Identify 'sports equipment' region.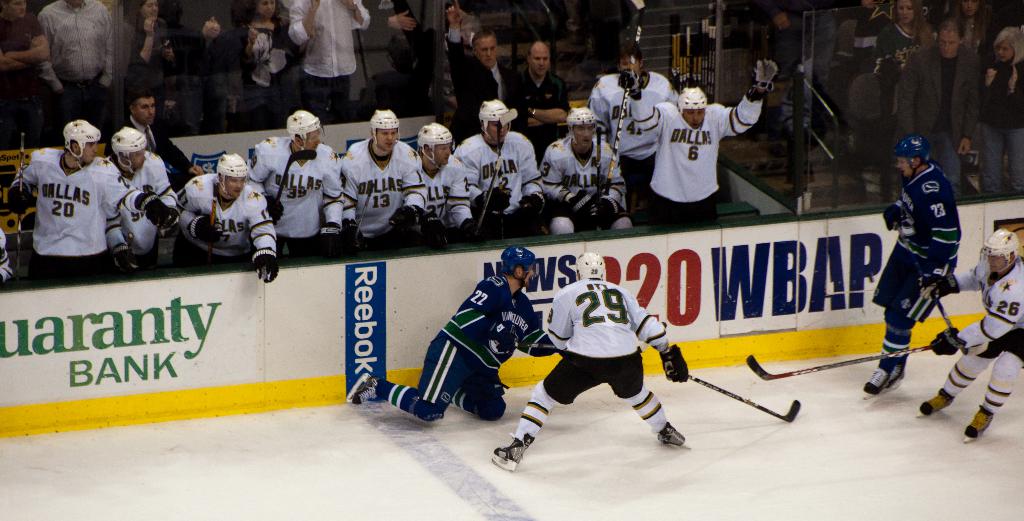
Region: select_region(961, 401, 996, 444).
